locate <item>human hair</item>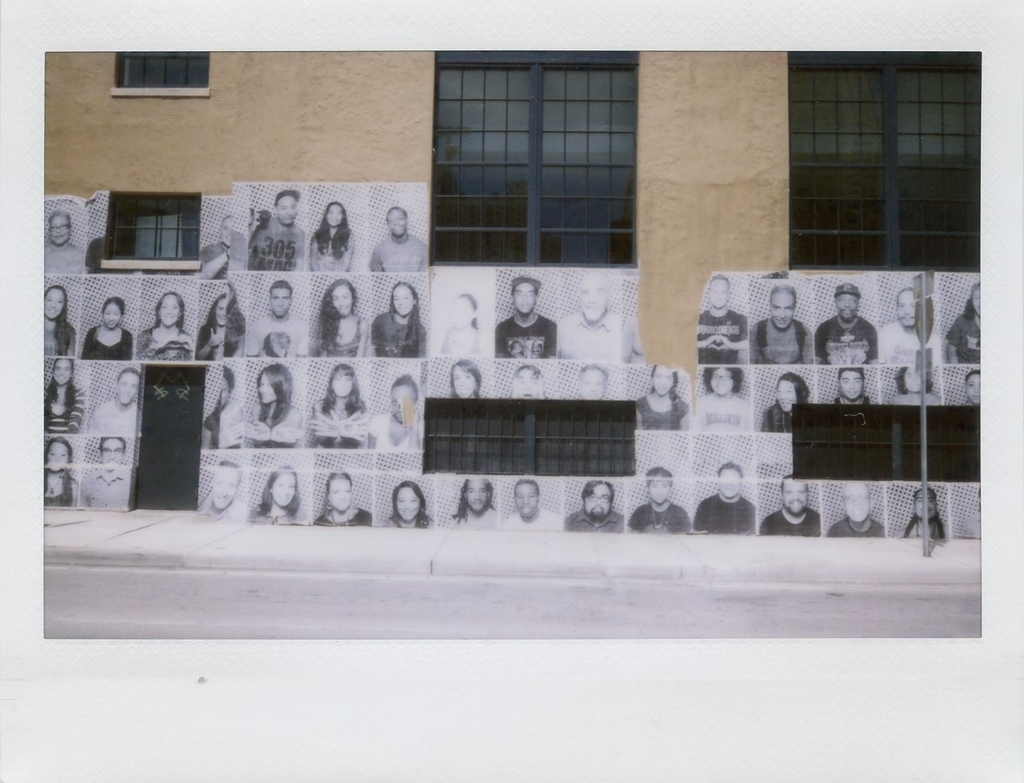
locate(270, 277, 292, 295)
